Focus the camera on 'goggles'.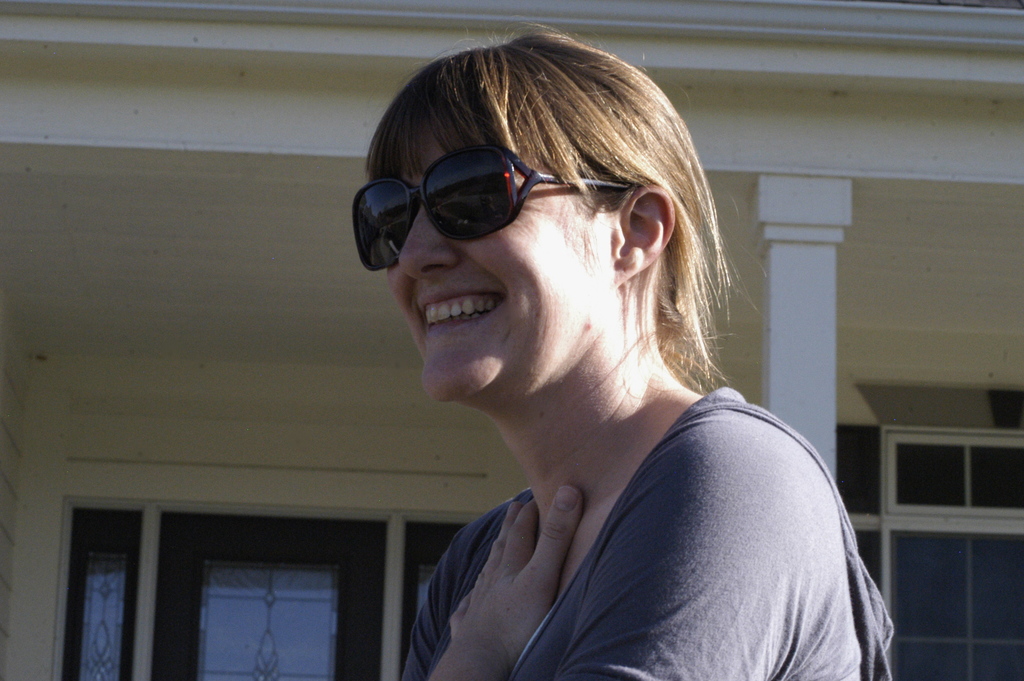
Focus region: locate(355, 135, 618, 255).
